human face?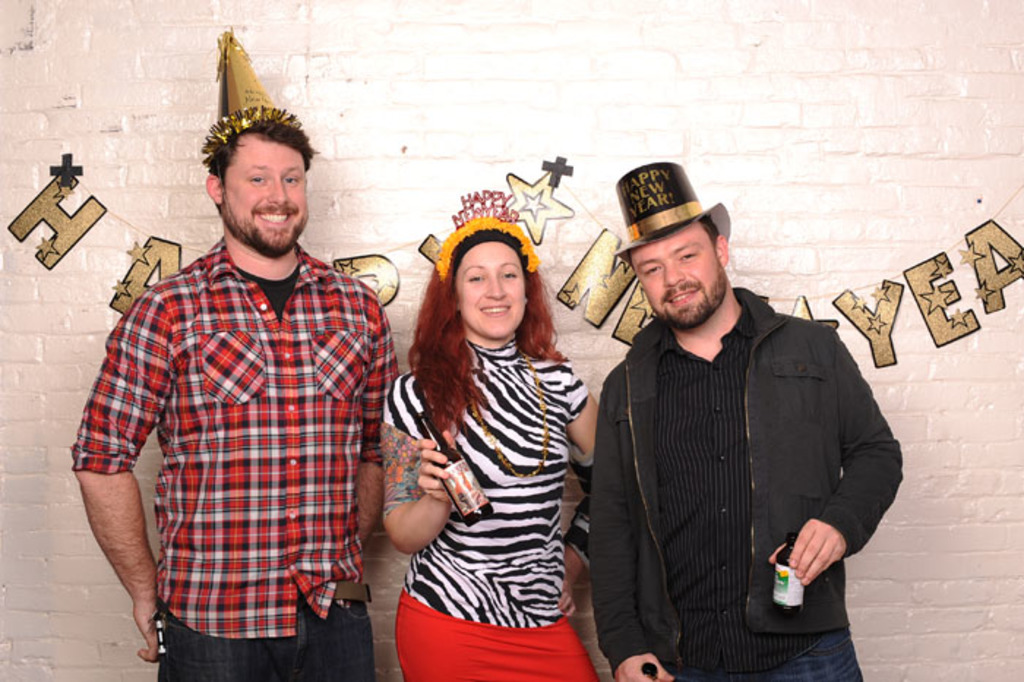
locate(225, 135, 307, 252)
